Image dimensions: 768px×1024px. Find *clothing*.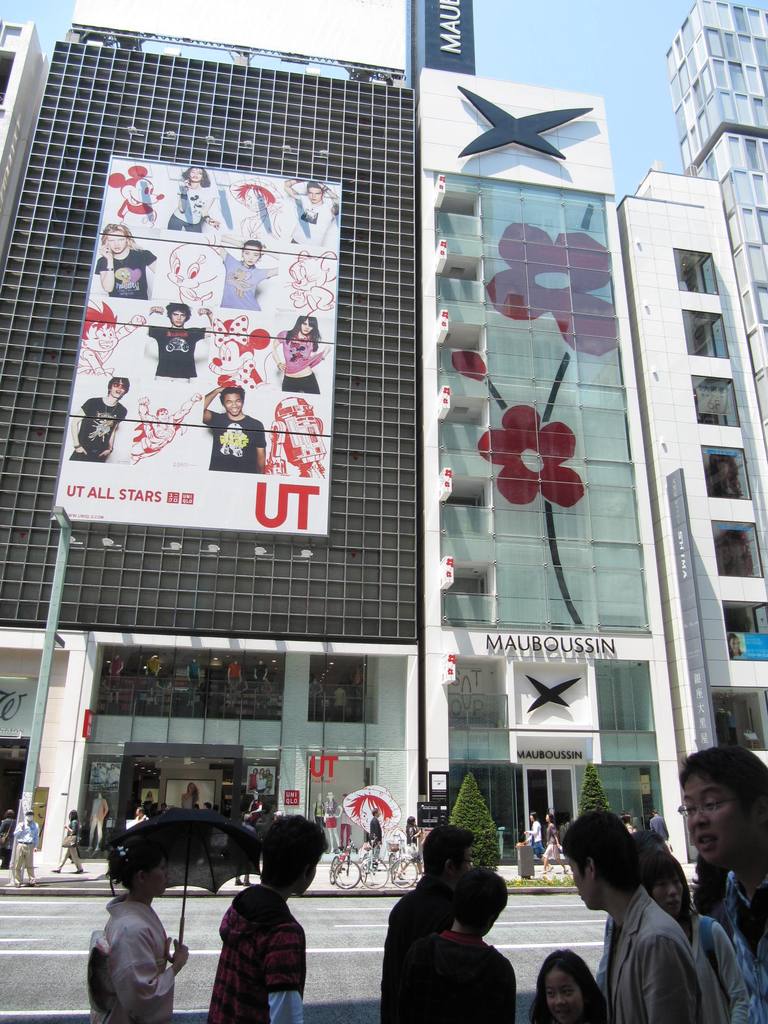
box=[173, 188, 206, 225].
